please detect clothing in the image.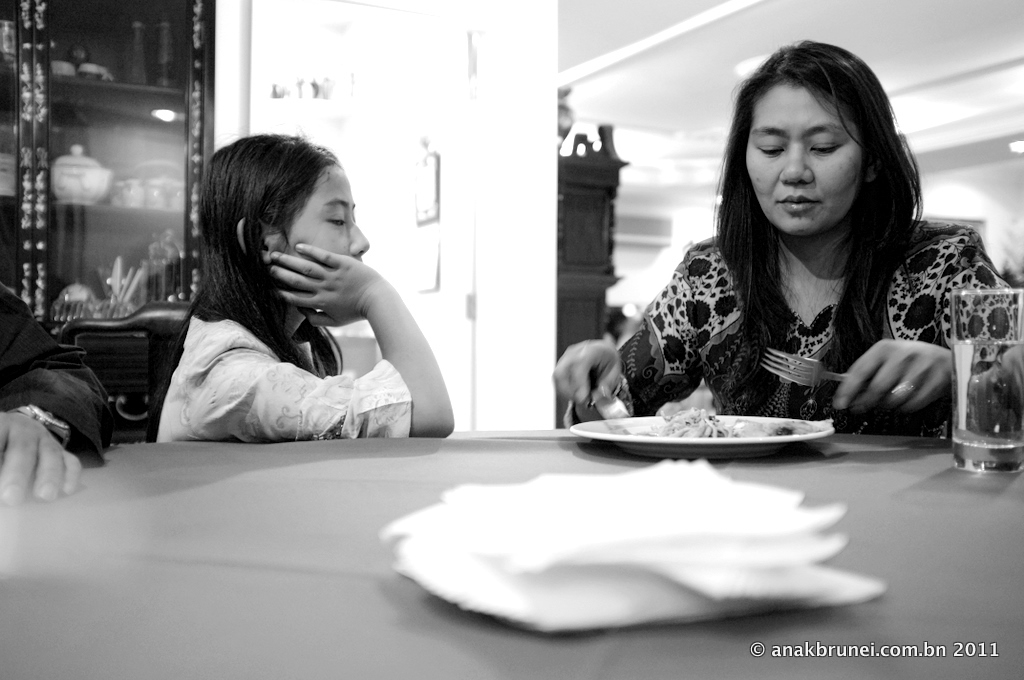
0 283 116 461.
